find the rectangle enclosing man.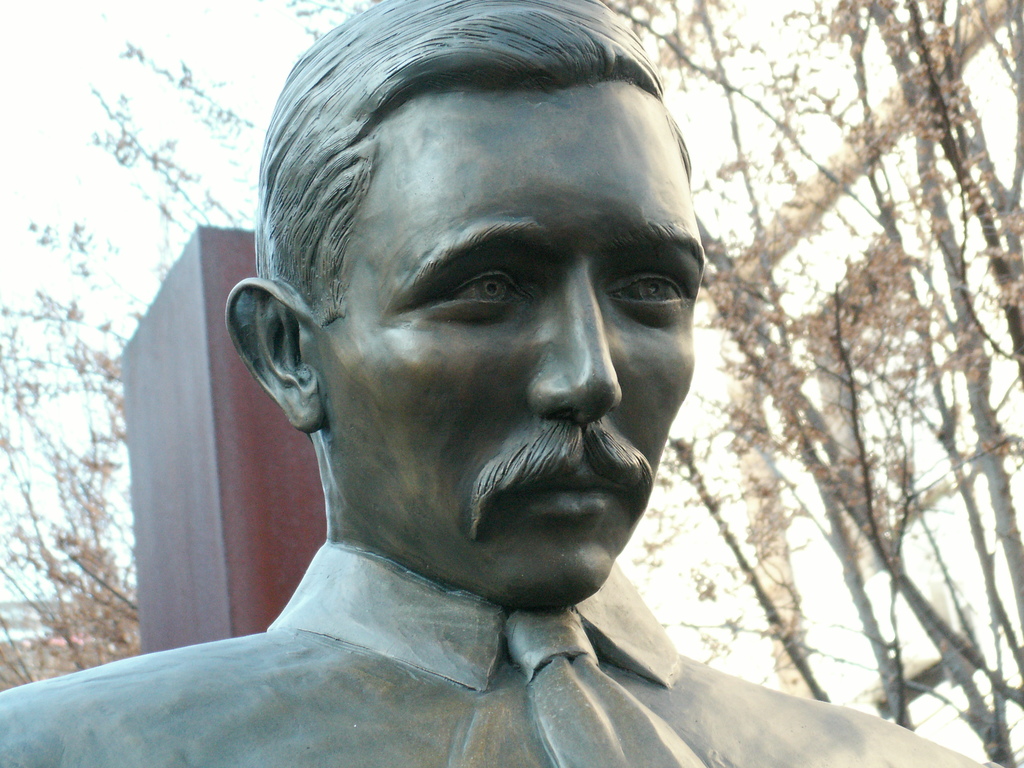
pyautogui.locateOnScreen(95, 11, 874, 767).
